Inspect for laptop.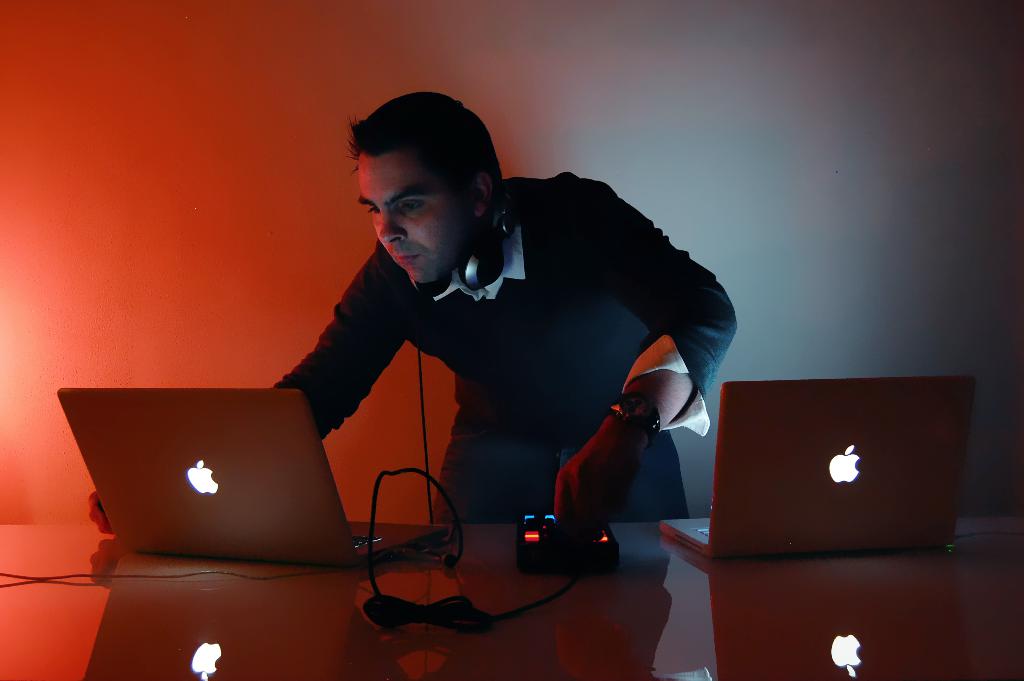
Inspection: 718,383,973,577.
